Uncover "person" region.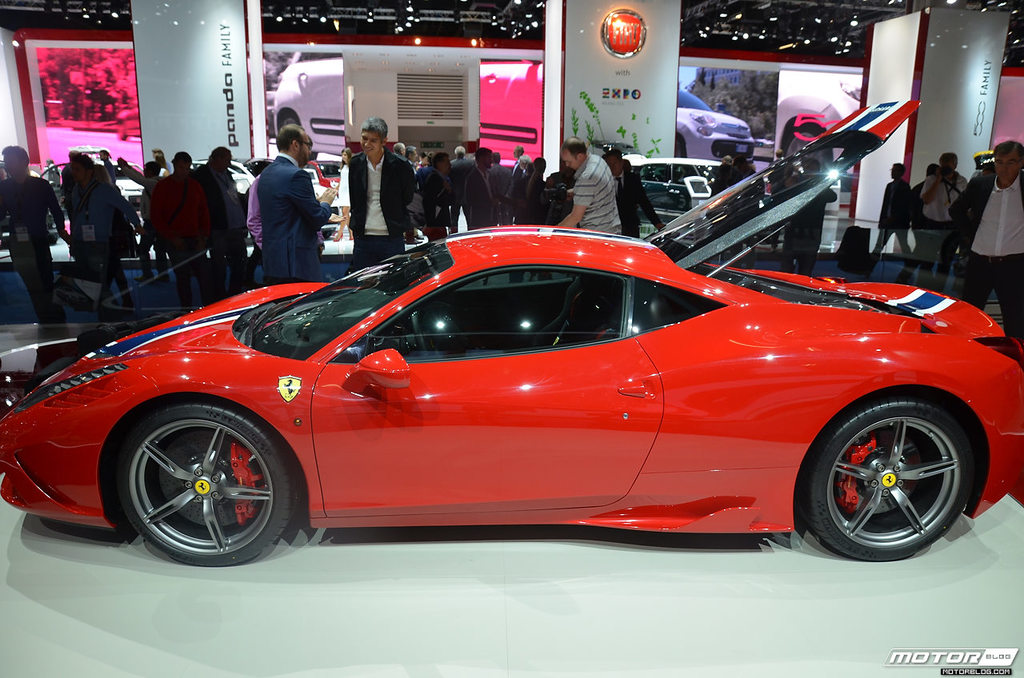
Uncovered: detection(458, 142, 495, 231).
